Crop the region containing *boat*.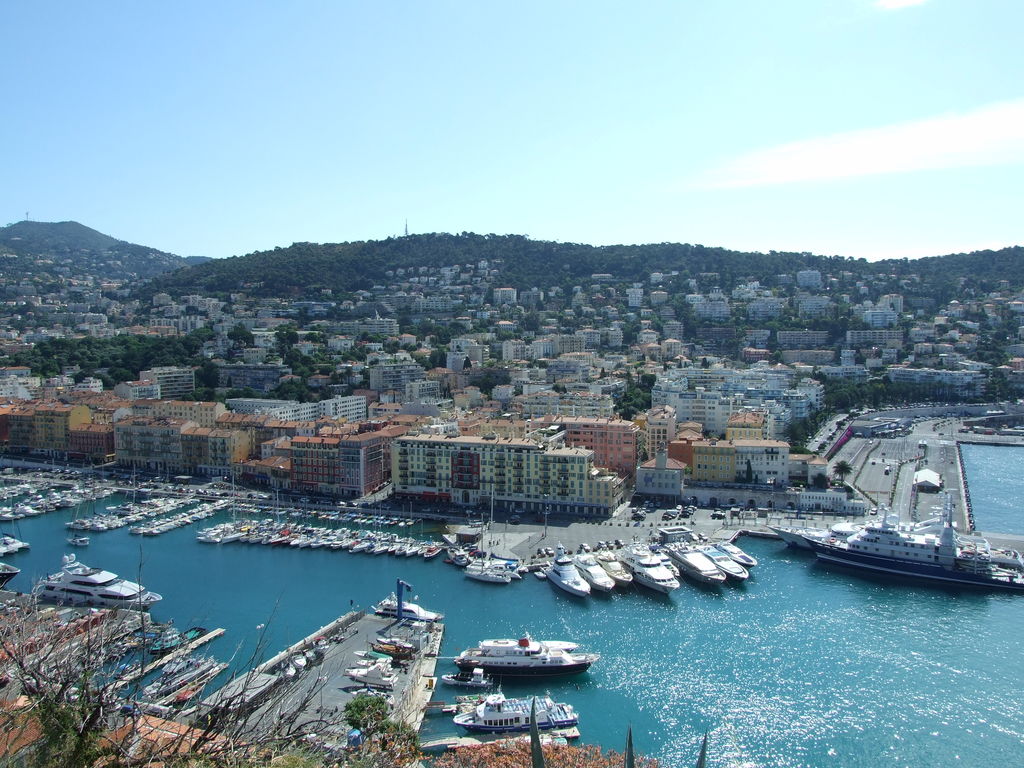
Crop region: (x1=443, y1=668, x2=499, y2=685).
